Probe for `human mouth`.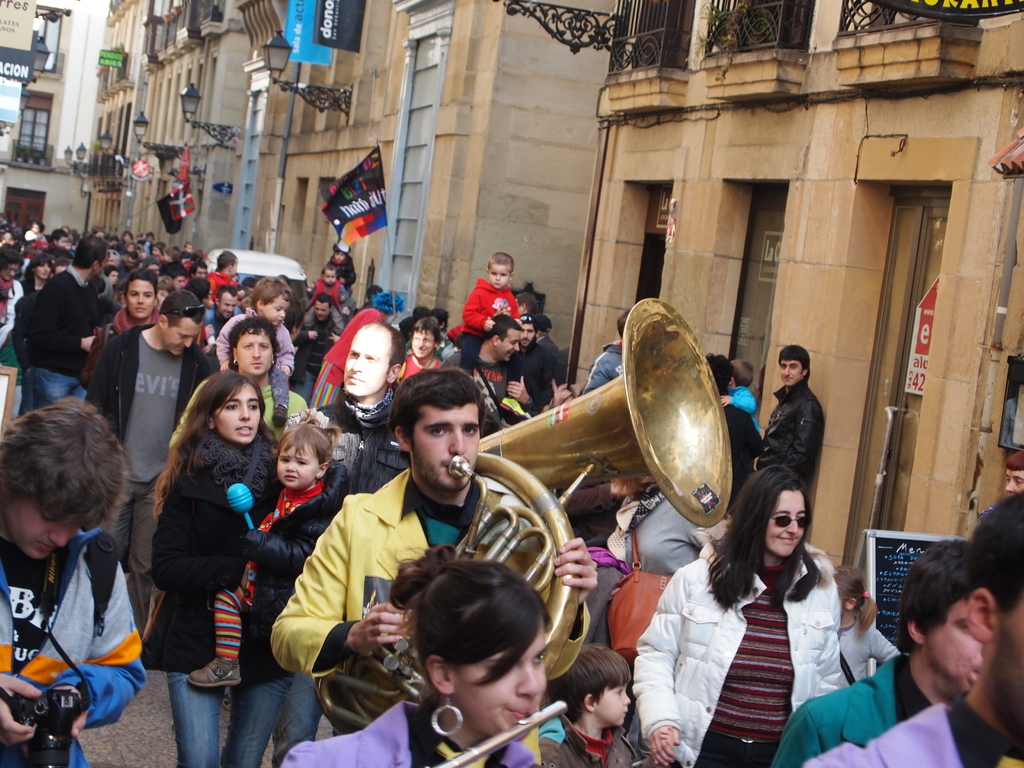
Probe result: Rect(278, 471, 297, 483).
